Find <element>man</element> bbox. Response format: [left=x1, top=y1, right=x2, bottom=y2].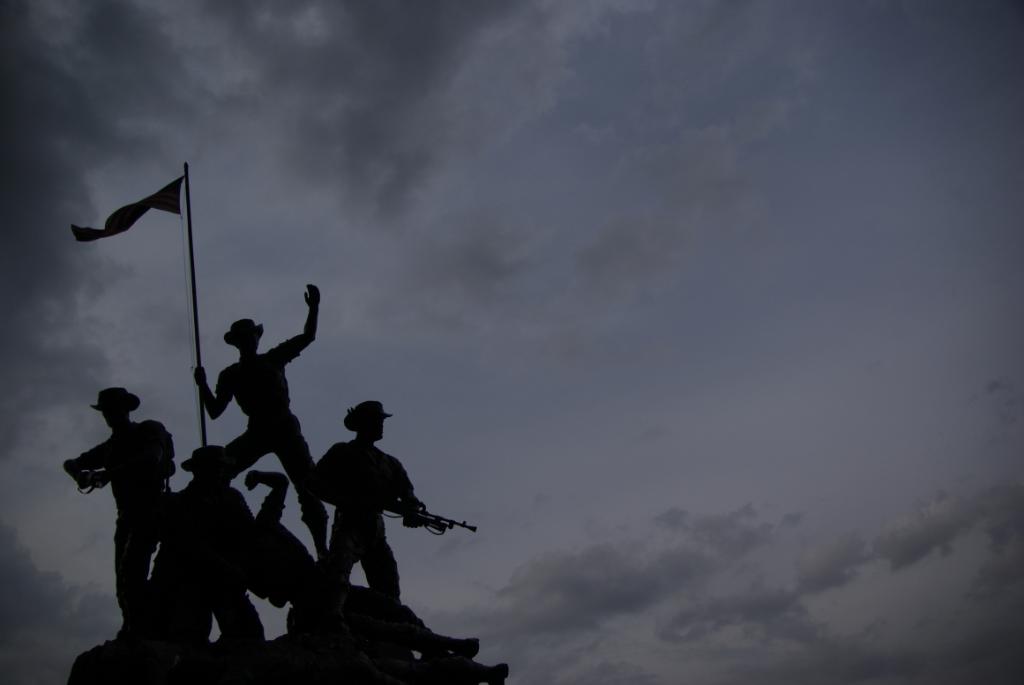
[left=189, top=264, right=322, bottom=553].
